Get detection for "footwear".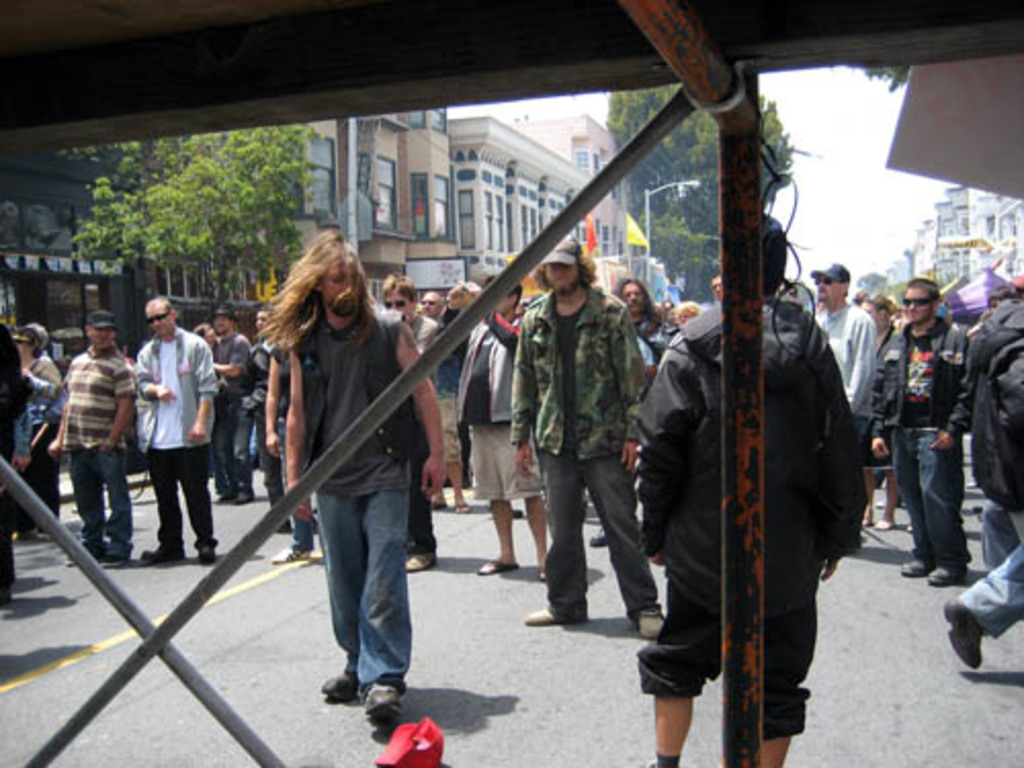
Detection: [x1=199, y1=545, x2=221, y2=567].
